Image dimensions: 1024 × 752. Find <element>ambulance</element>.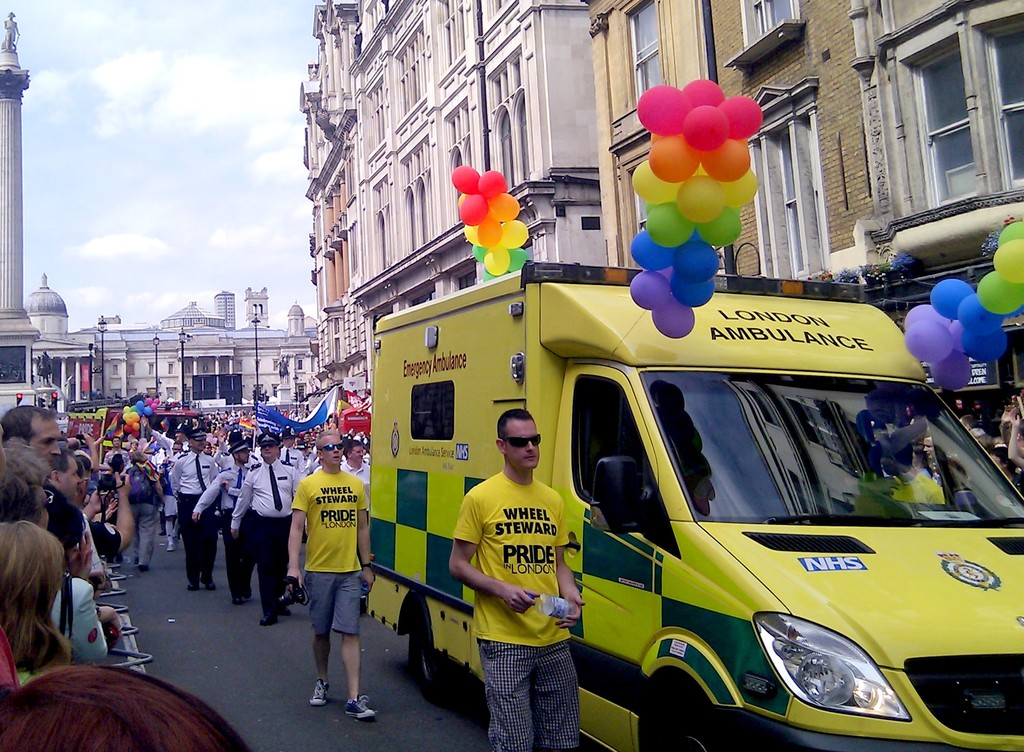
[358,260,1020,751].
